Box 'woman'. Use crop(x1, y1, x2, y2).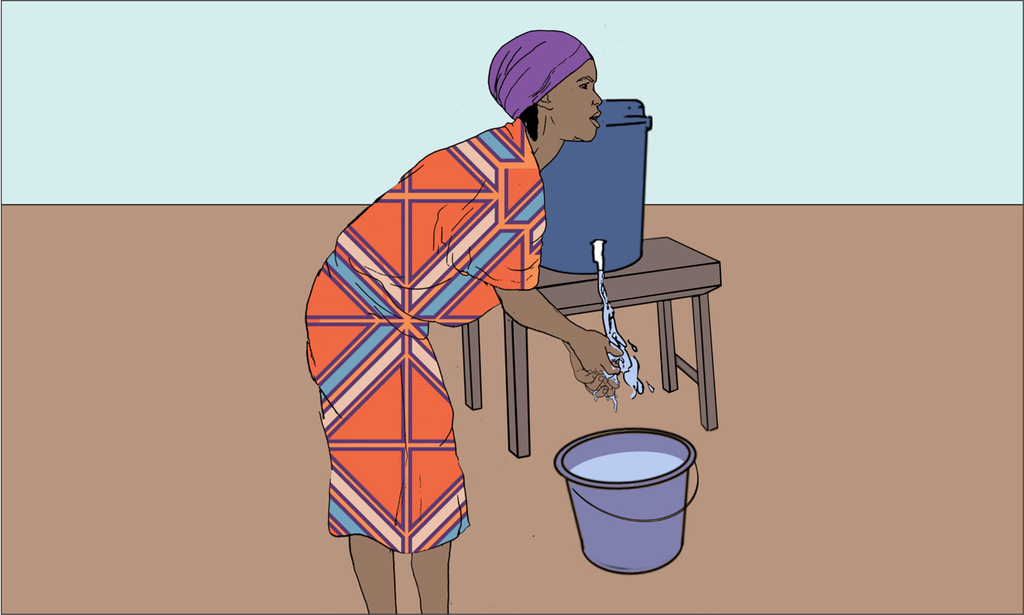
crop(303, 28, 624, 614).
